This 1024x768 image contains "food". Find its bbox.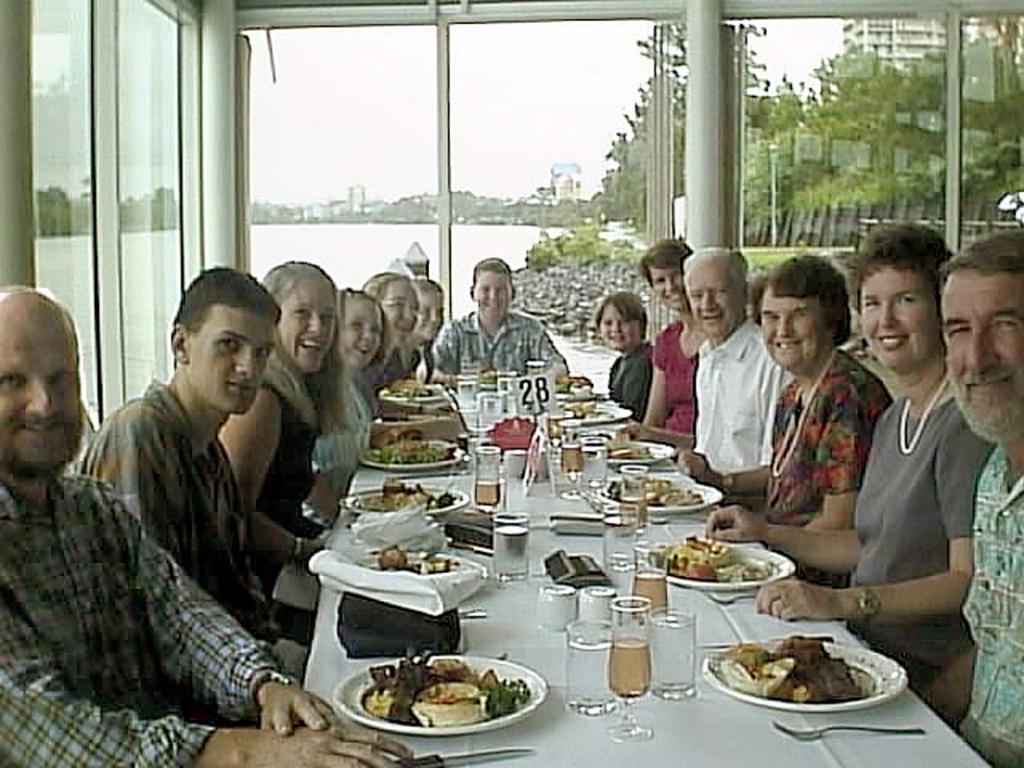
[left=355, top=537, right=462, bottom=577].
